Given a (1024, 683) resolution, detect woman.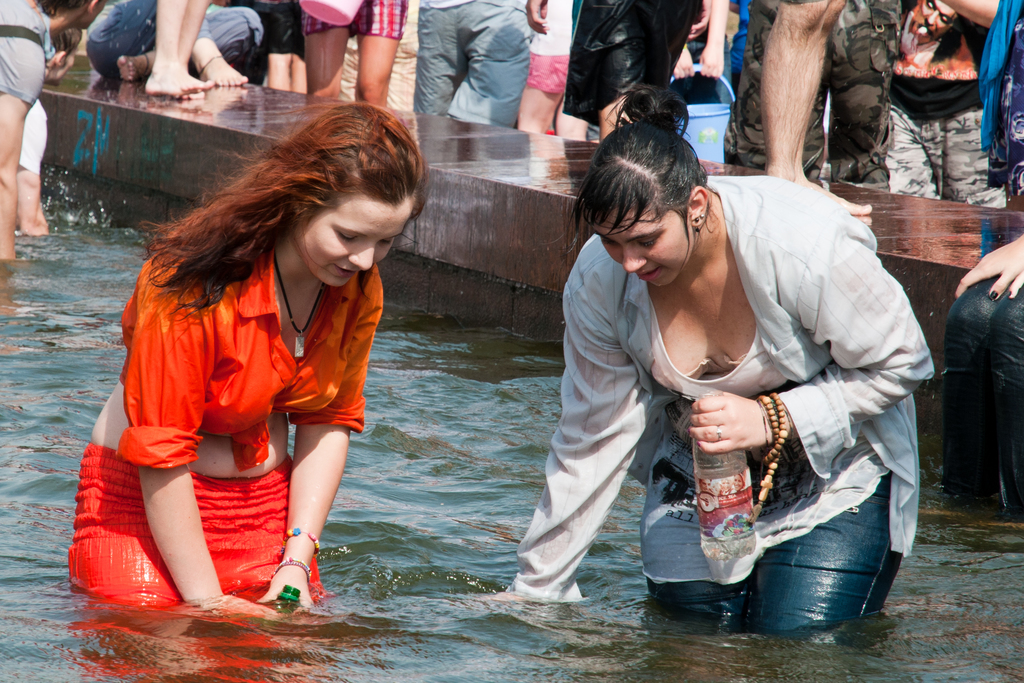
[x1=77, y1=114, x2=422, y2=626].
